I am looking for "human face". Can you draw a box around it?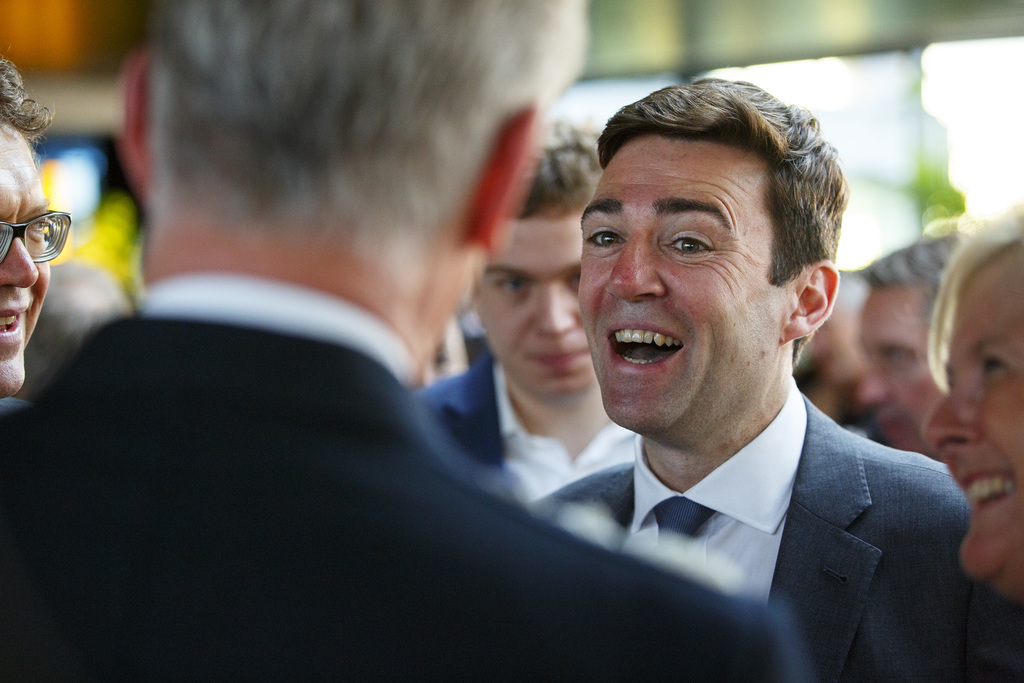
Sure, the bounding box is <box>574,126,789,432</box>.
